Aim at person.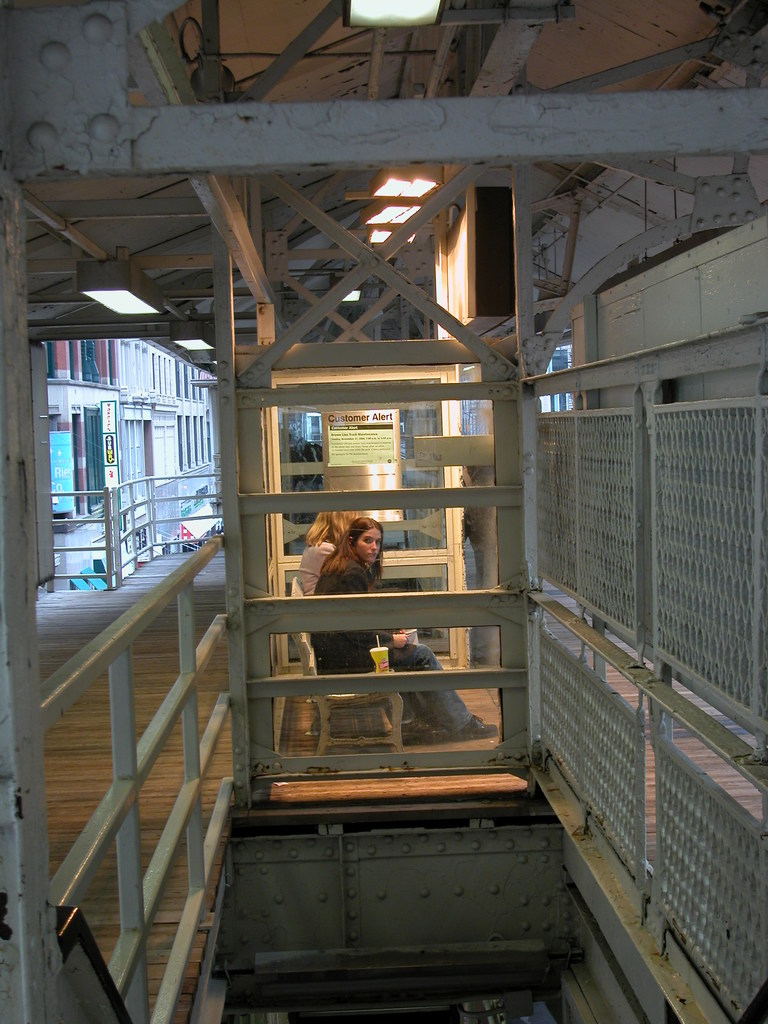
Aimed at 303/519/495/744.
